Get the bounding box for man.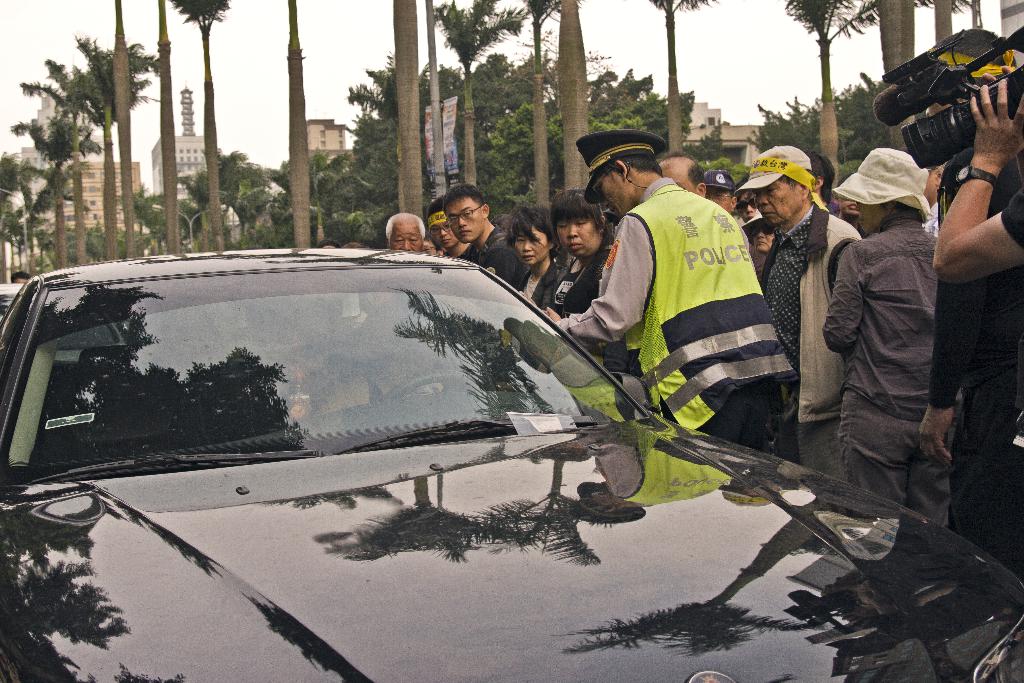
(428,199,470,259).
